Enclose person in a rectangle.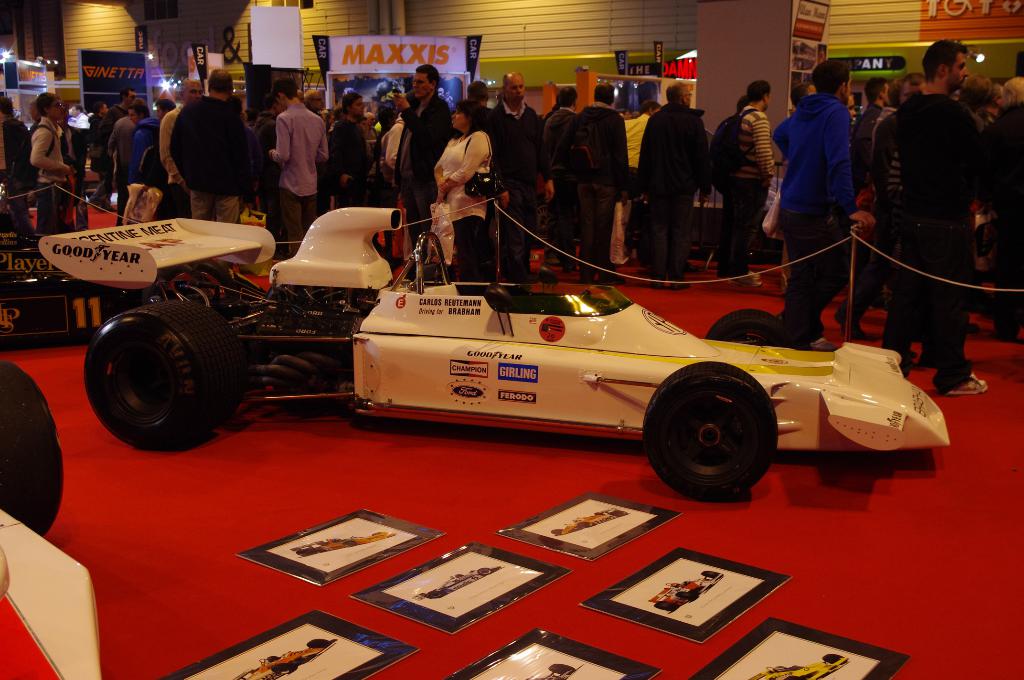
select_region(982, 67, 1023, 266).
